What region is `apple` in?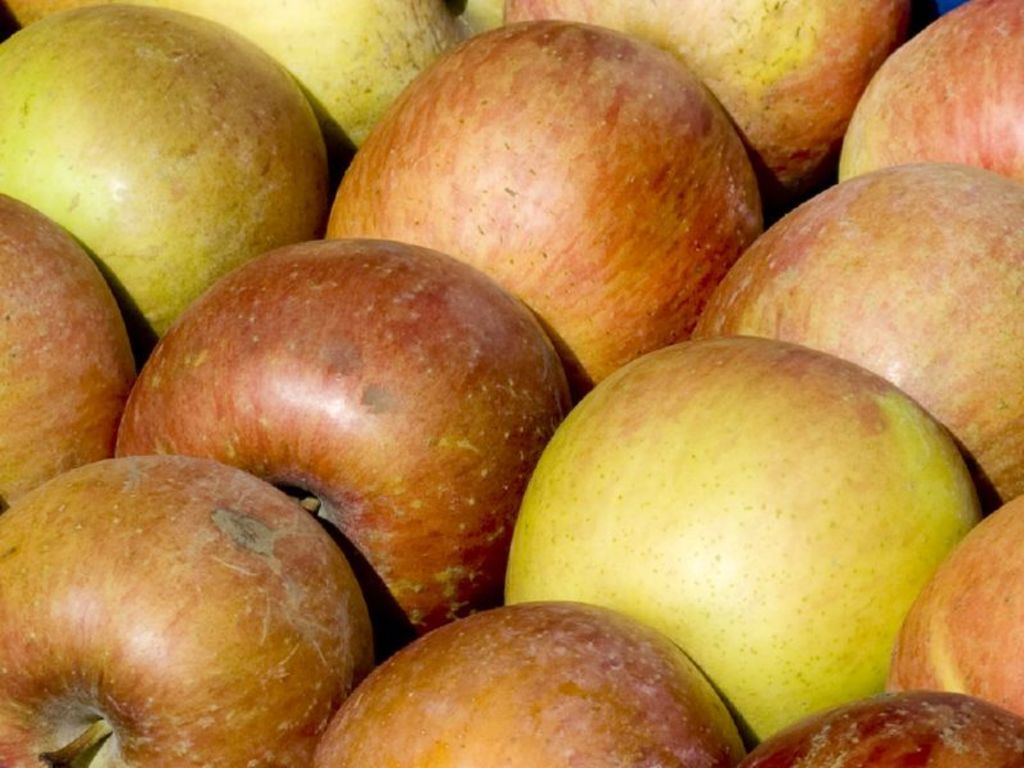
506/357/983/746.
